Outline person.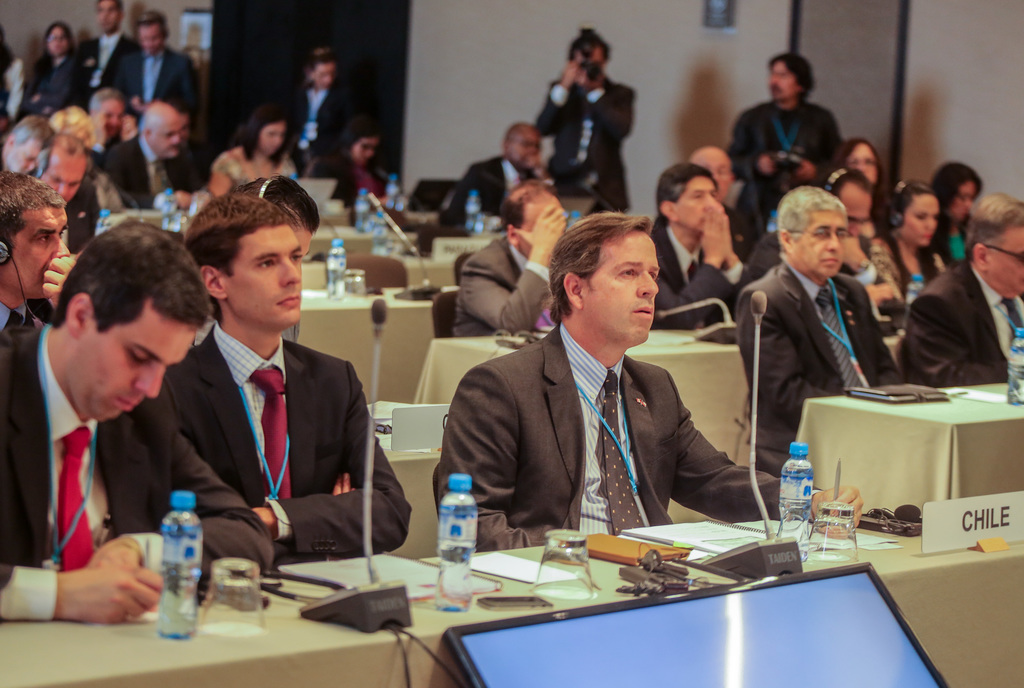
Outline: locate(22, 15, 93, 118).
